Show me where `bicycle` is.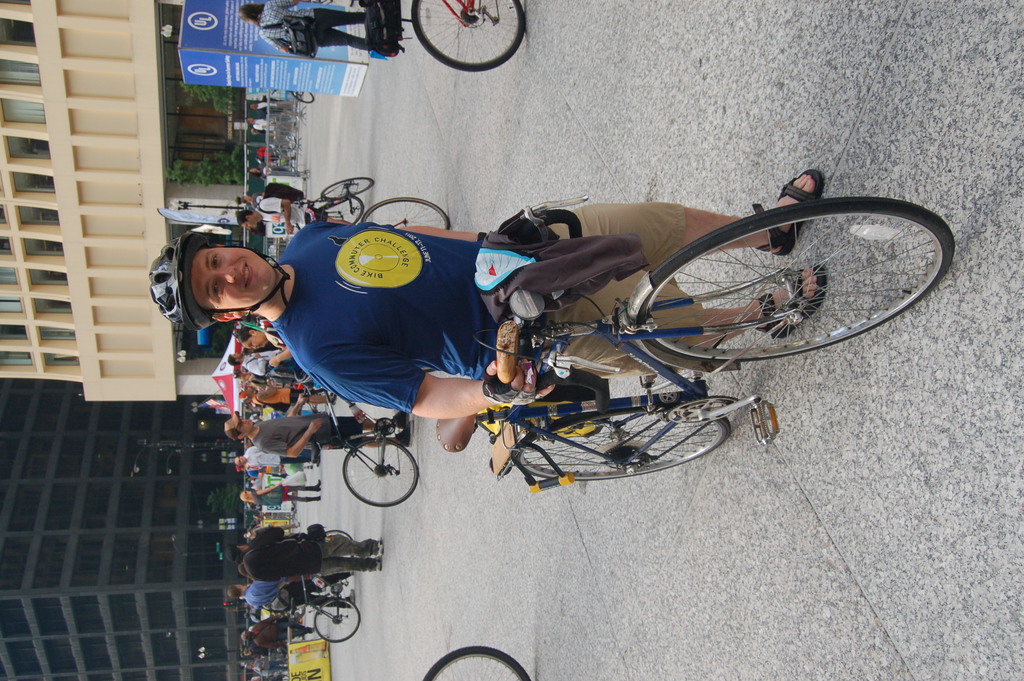
`bicycle` is at locate(294, 91, 317, 107).
